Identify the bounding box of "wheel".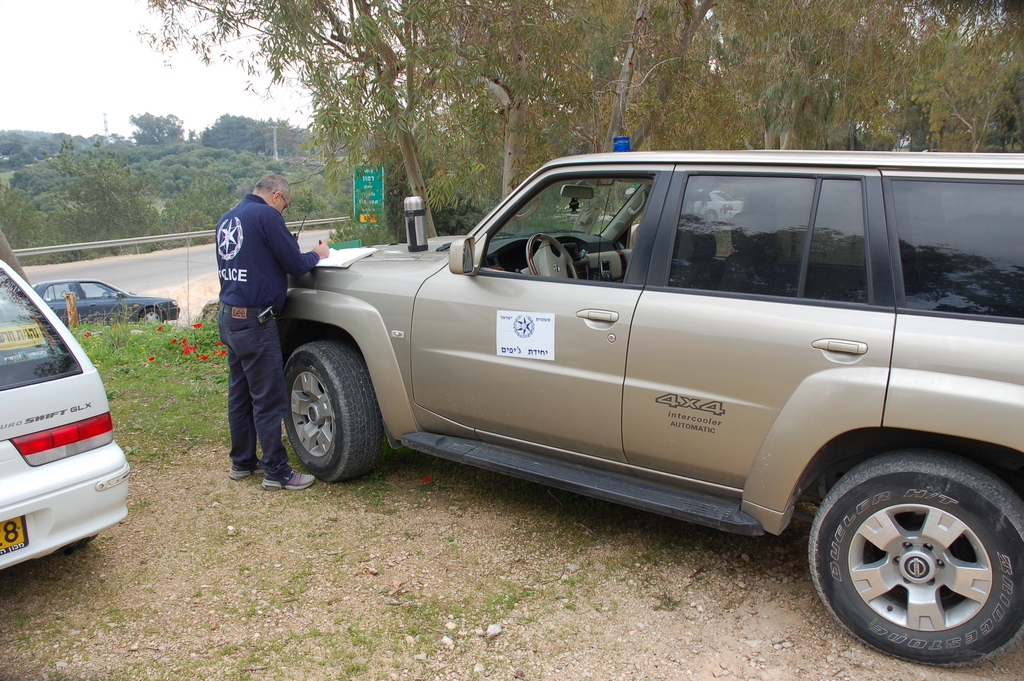
x1=527, y1=232, x2=579, y2=279.
